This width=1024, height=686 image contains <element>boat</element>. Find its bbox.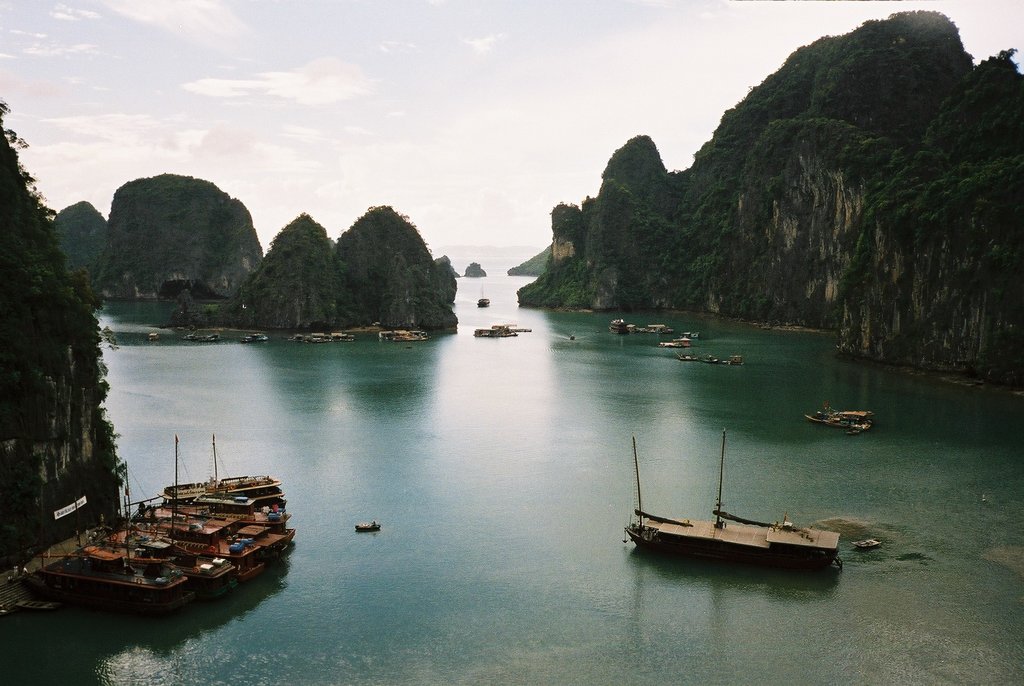
(196,337,212,341).
